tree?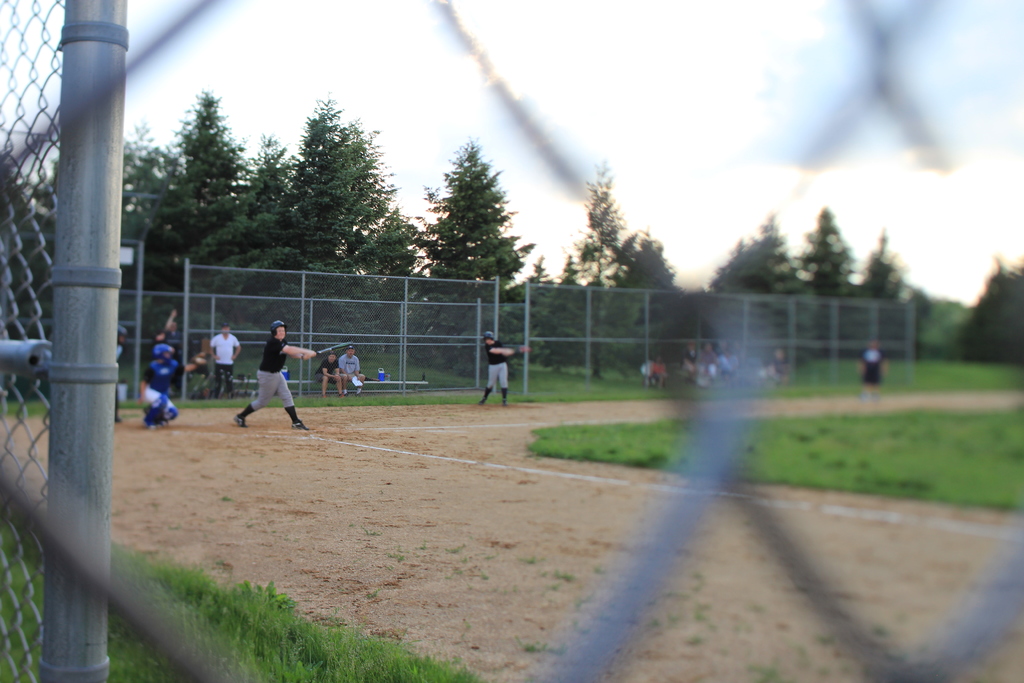
bbox=[854, 229, 911, 361]
